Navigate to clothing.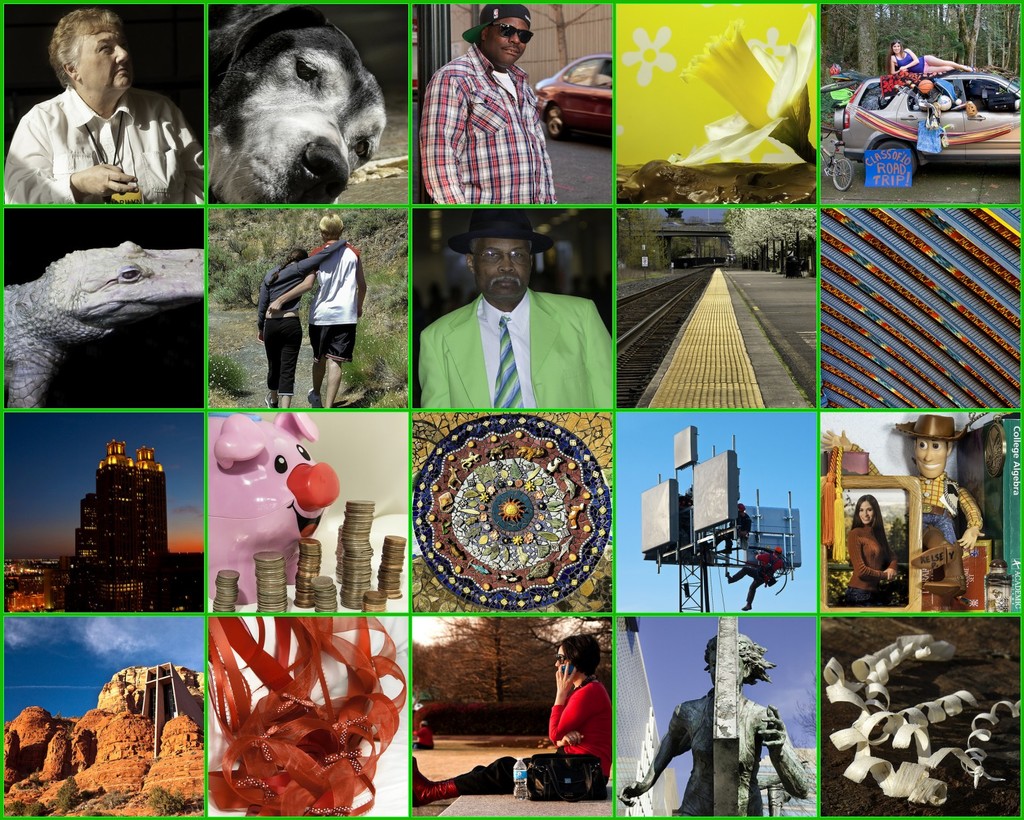
Navigation target: rect(7, 36, 187, 214).
